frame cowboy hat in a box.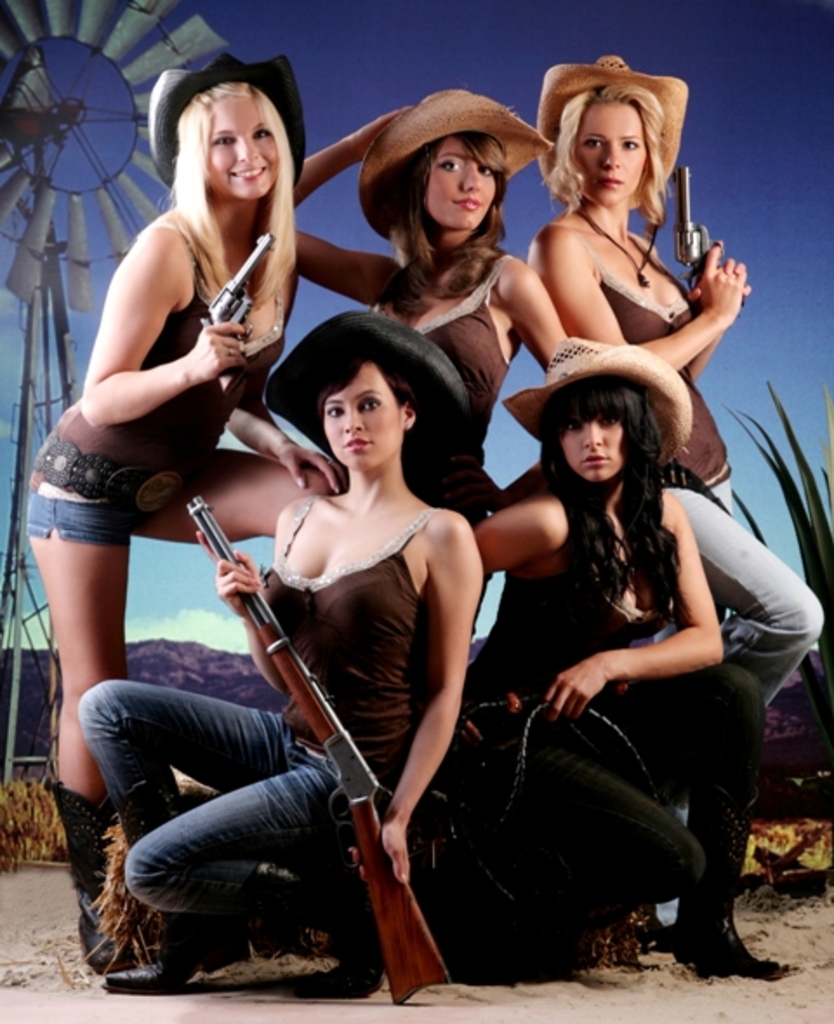
[257, 316, 467, 443].
